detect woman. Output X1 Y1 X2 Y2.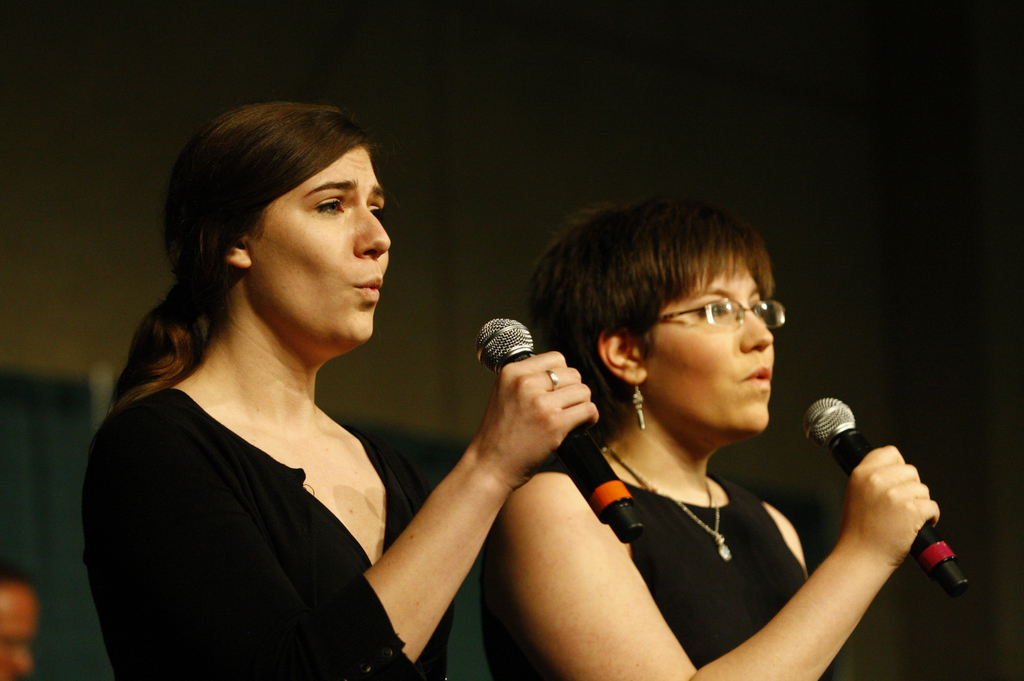
77 85 508 677.
